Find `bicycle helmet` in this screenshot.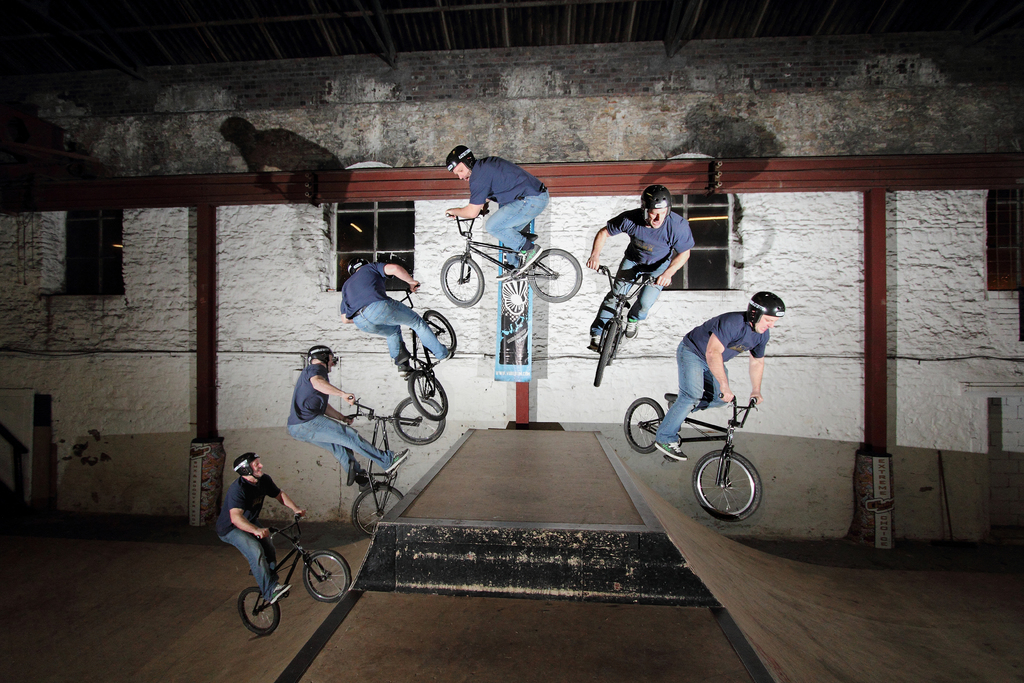
The bounding box for `bicycle helmet` is 641:185:671:226.
